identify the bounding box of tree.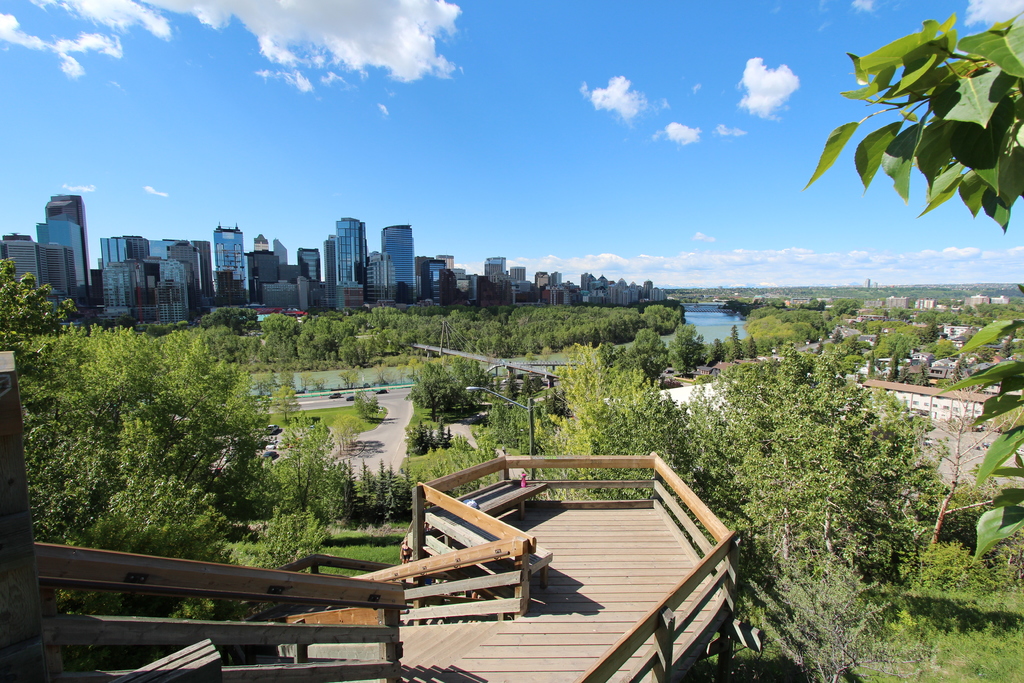
box=[439, 356, 484, 414].
